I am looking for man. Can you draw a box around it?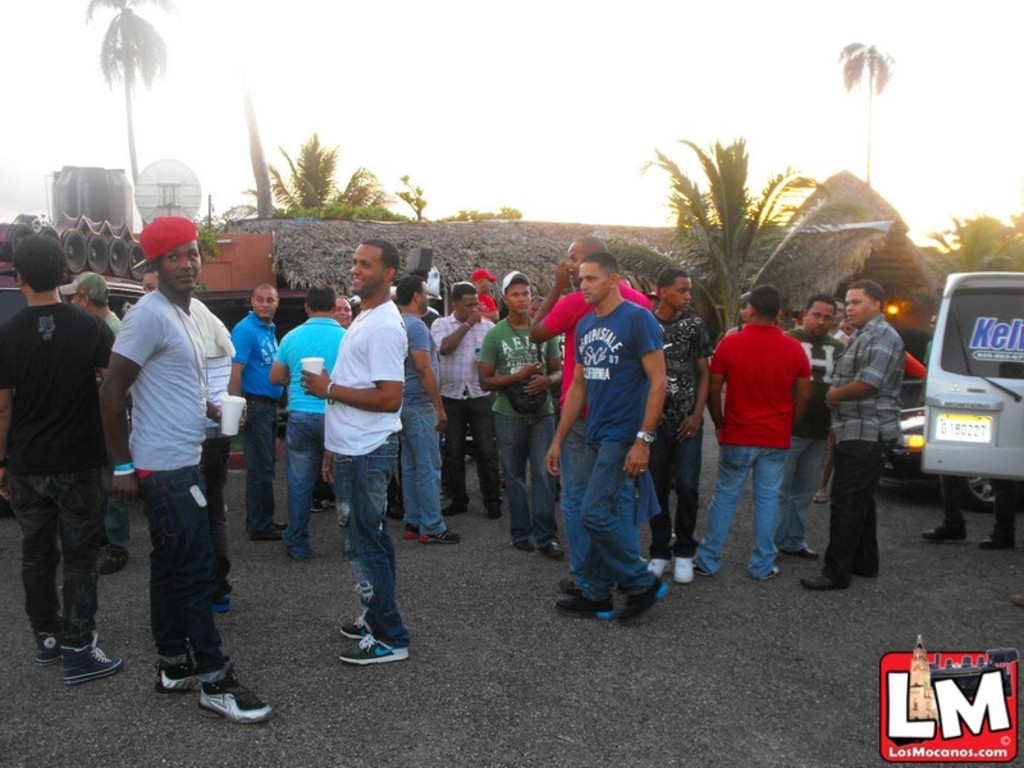
Sure, the bounding box is crop(803, 287, 900, 594).
